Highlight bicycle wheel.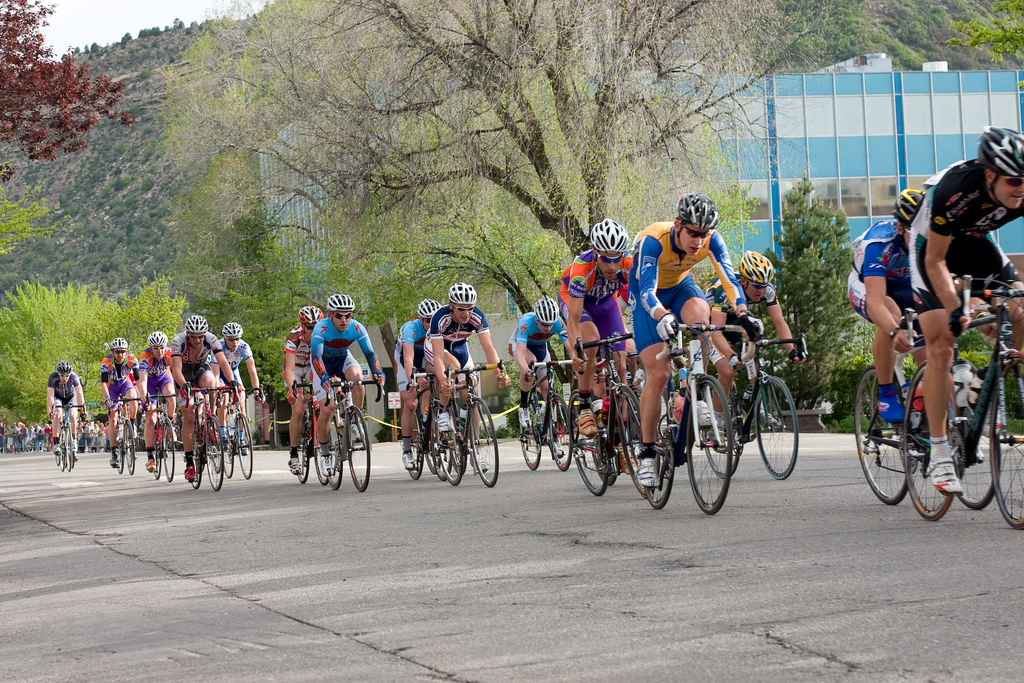
Highlighted region: [568, 392, 608, 495].
